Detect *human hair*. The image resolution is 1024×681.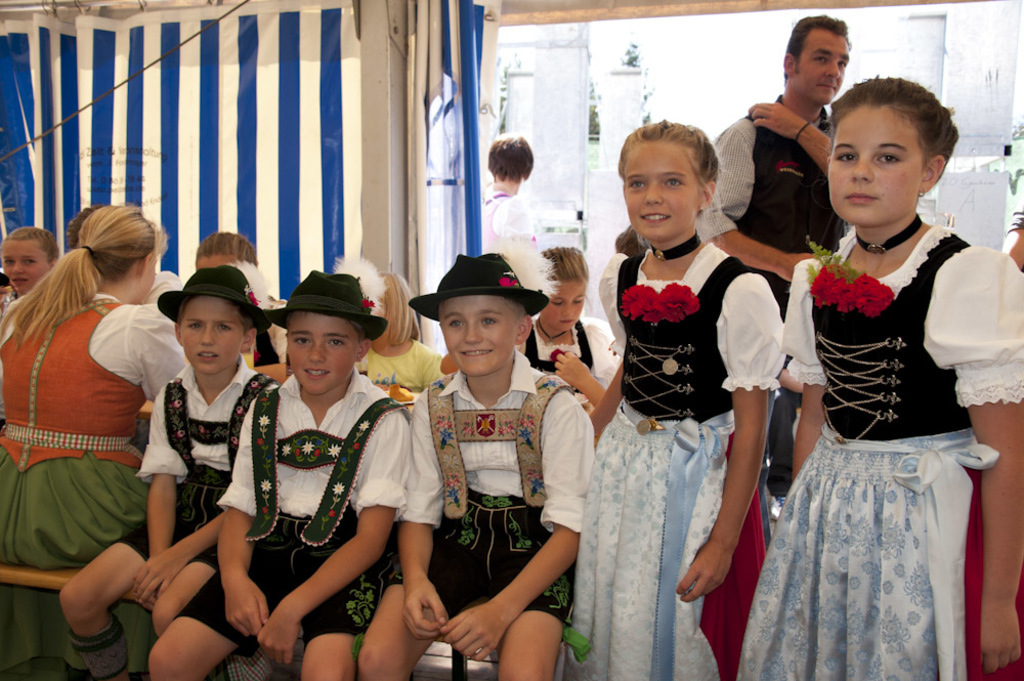
{"left": 5, "top": 223, "right": 56, "bottom": 263}.
